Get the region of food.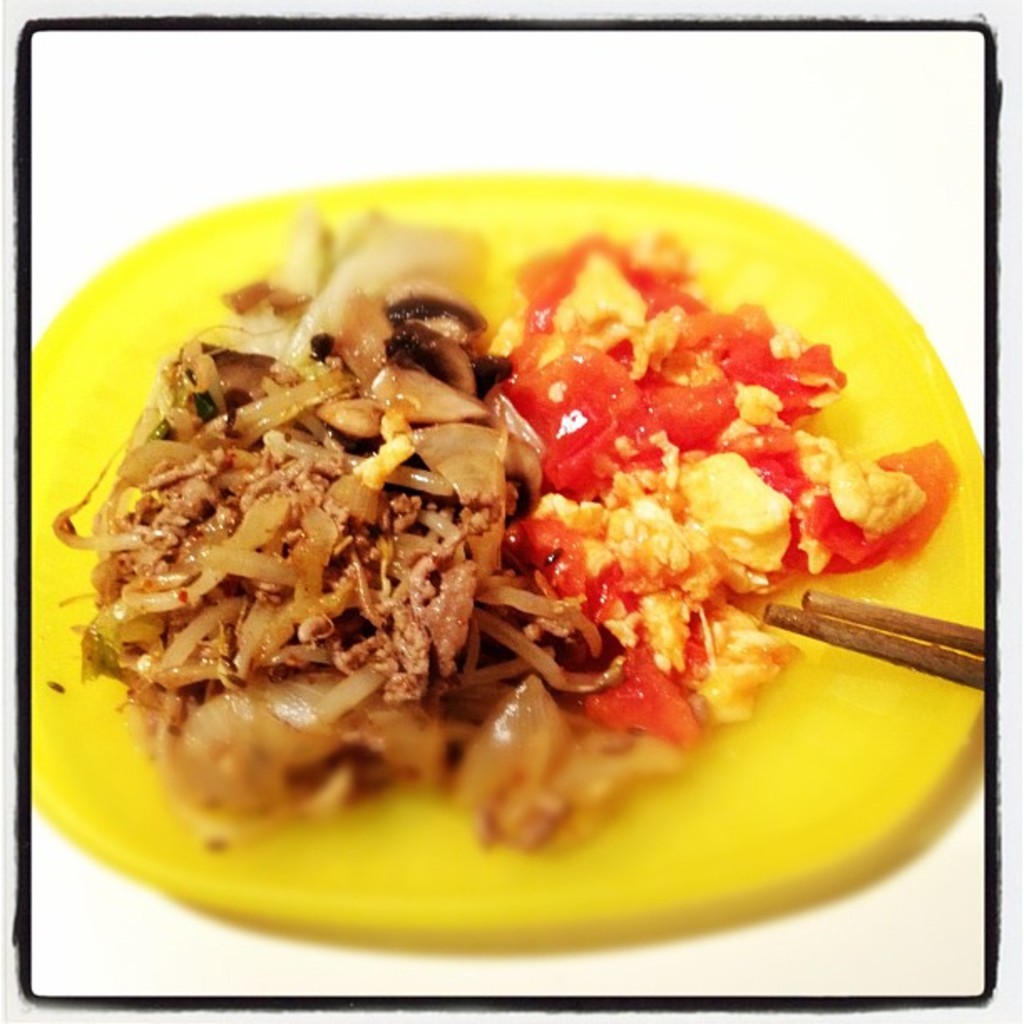
BBox(80, 166, 939, 929).
